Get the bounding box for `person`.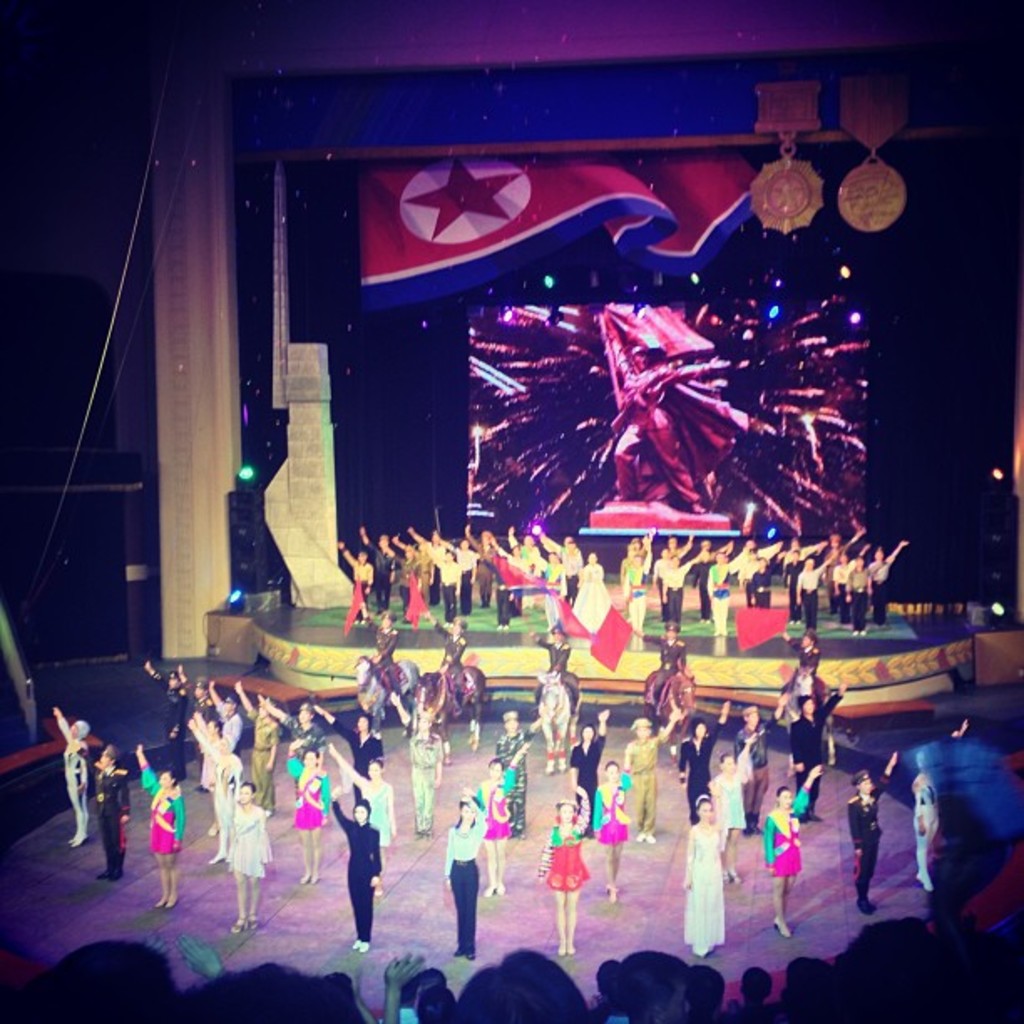
pyautogui.locateOnScreen(681, 703, 726, 825).
